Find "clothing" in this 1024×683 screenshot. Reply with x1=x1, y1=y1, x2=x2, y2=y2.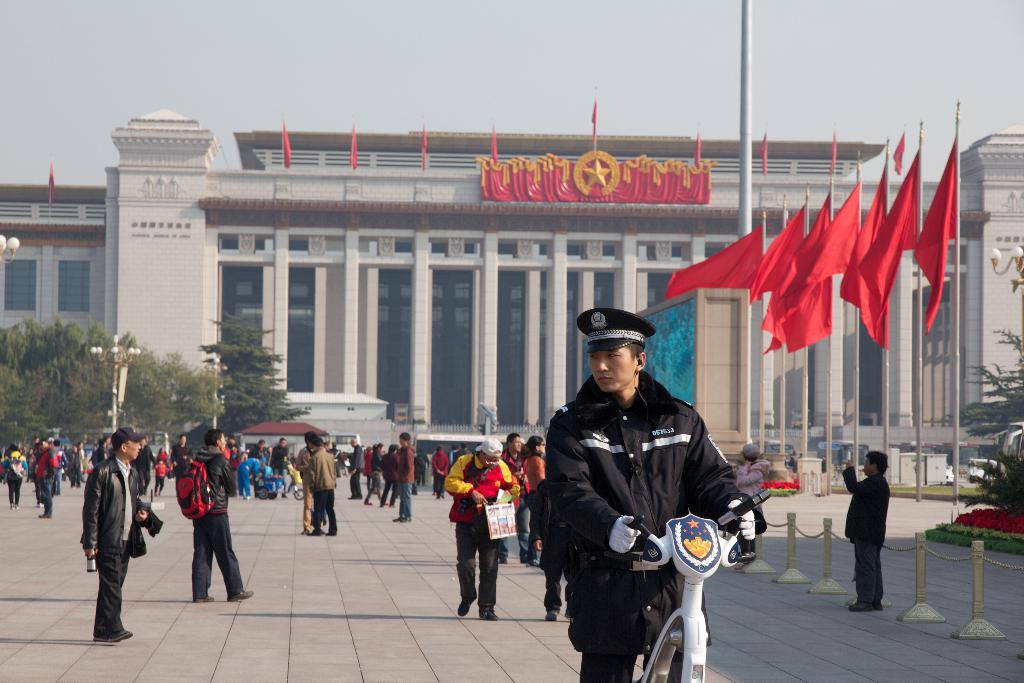
x1=308, y1=447, x2=337, y2=532.
